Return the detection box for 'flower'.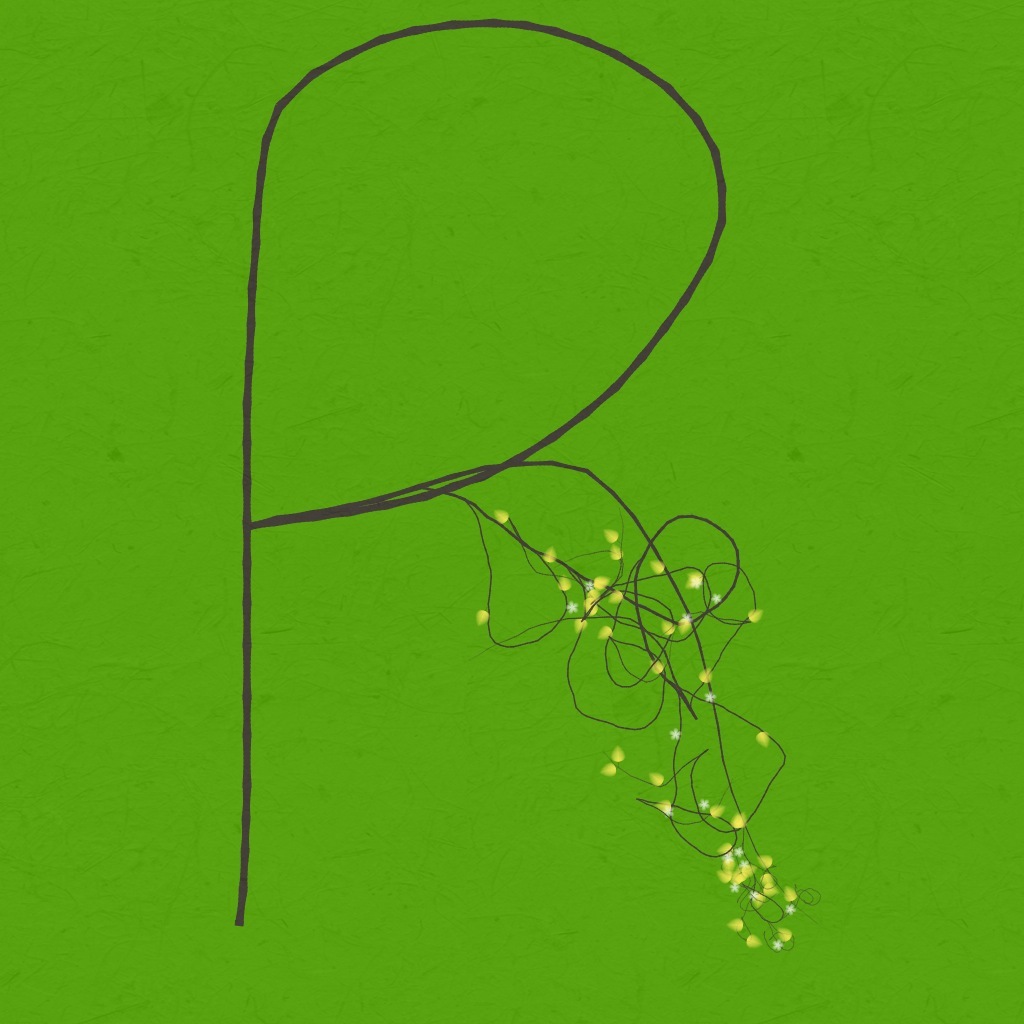
pyautogui.locateOnScreen(721, 848, 737, 861).
